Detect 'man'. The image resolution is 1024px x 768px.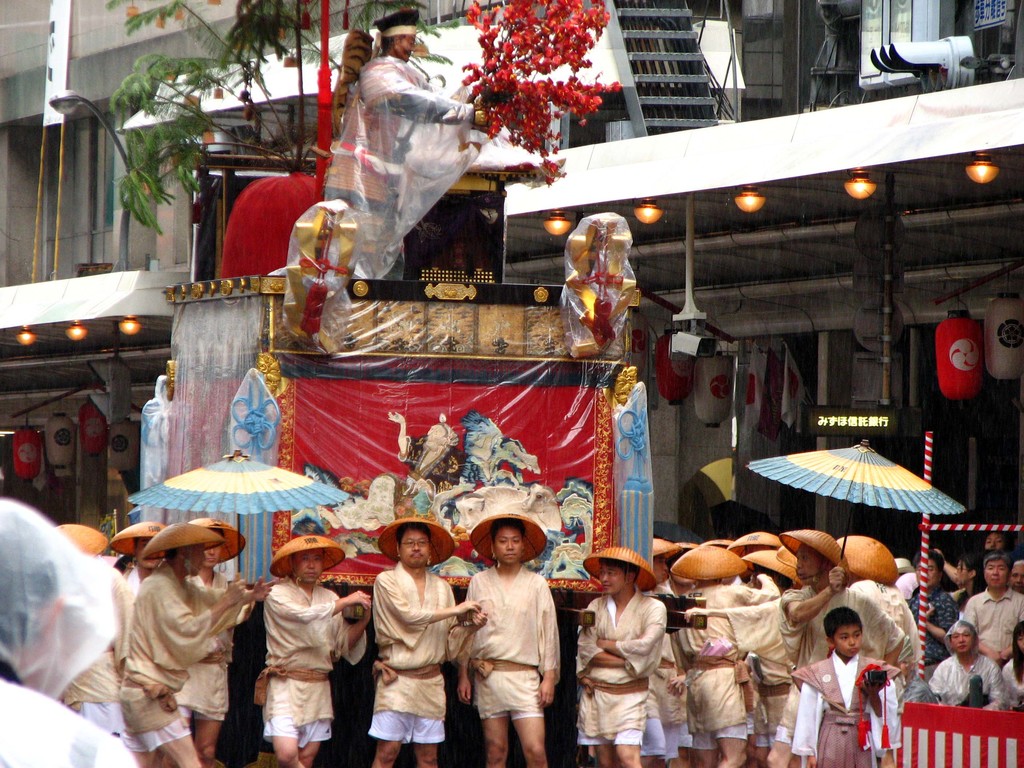
{"left": 455, "top": 509, "right": 567, "bottom": 767}.
